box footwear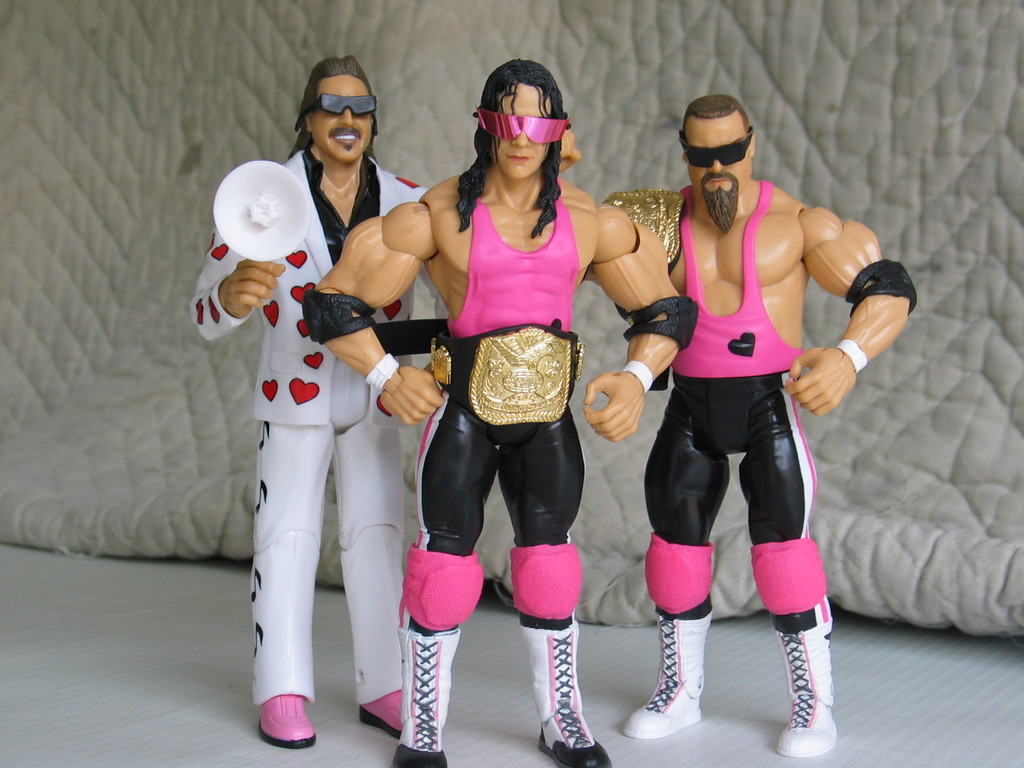
left=774, top=611, right=838, bottom=758
